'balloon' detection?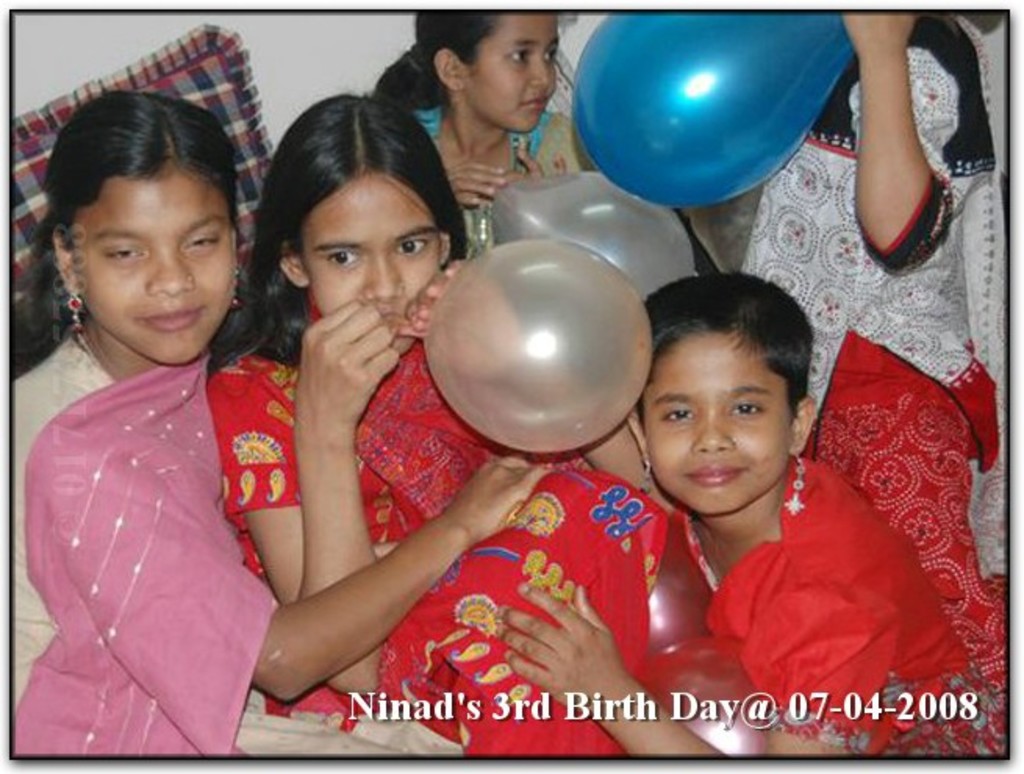
[574, 13, 855, 208]
